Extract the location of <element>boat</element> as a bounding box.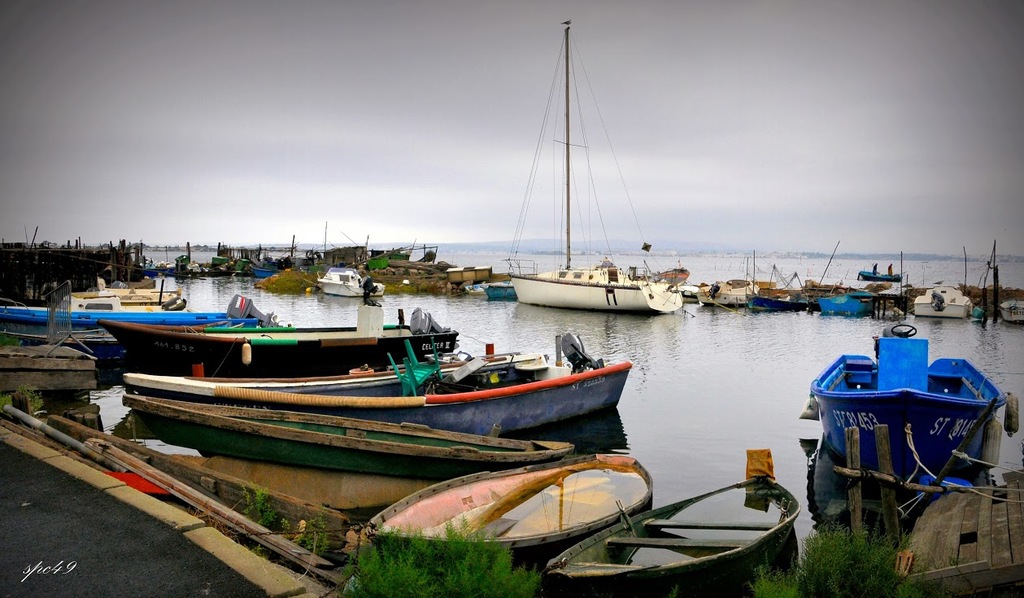
left=100, top=315, right=444, bottom=356.
